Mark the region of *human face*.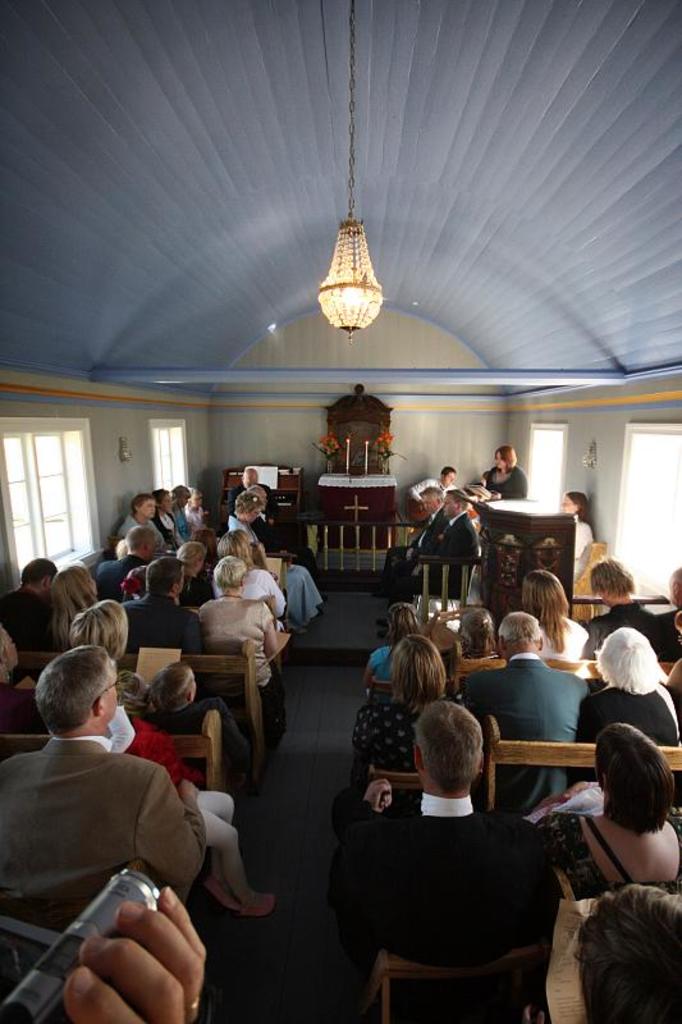
Region: BBox(132, 495, 164, 524).
